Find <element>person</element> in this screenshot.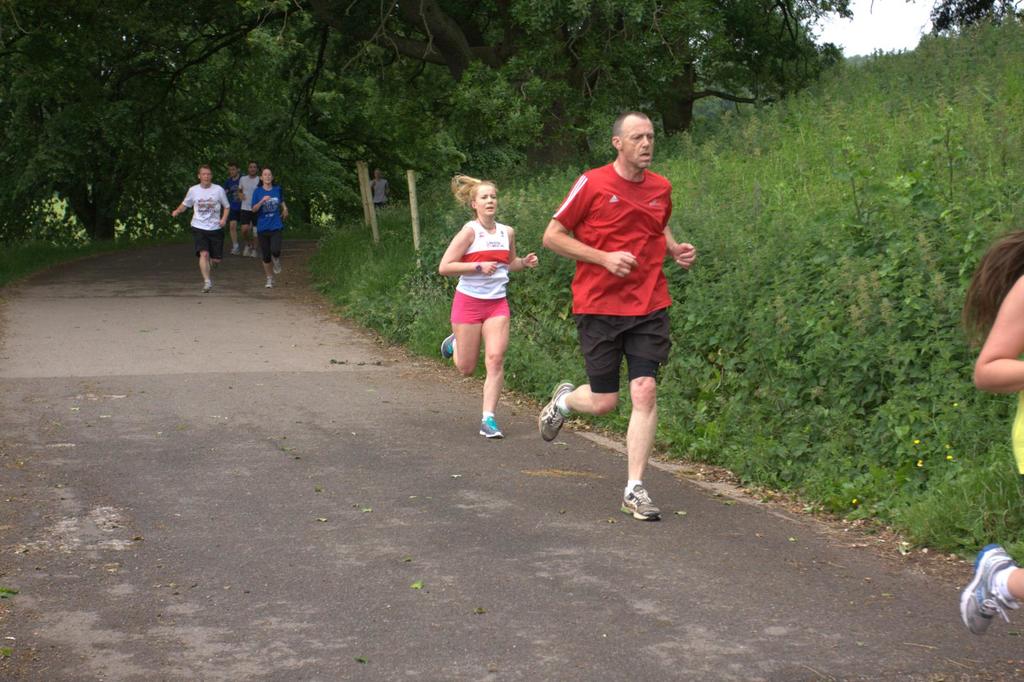
The bounding box for <element>person</element> is l=253, t=171, r=294, b=277.
